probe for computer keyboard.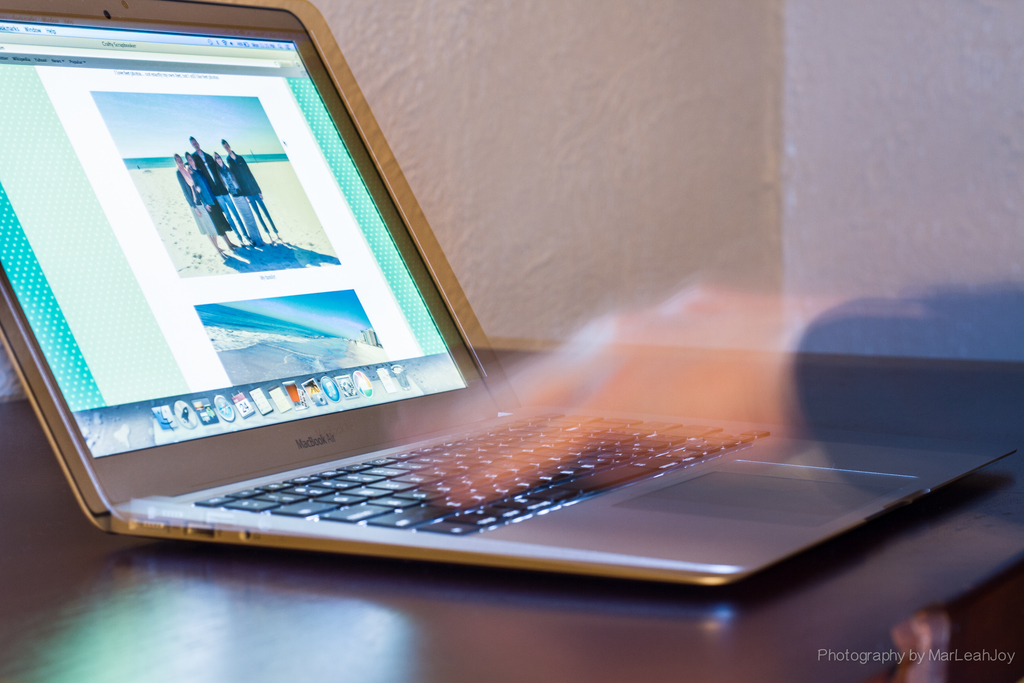
Probe result: {"x1": 191, "y1": 404, "x2": 770, "y2": 537}.
